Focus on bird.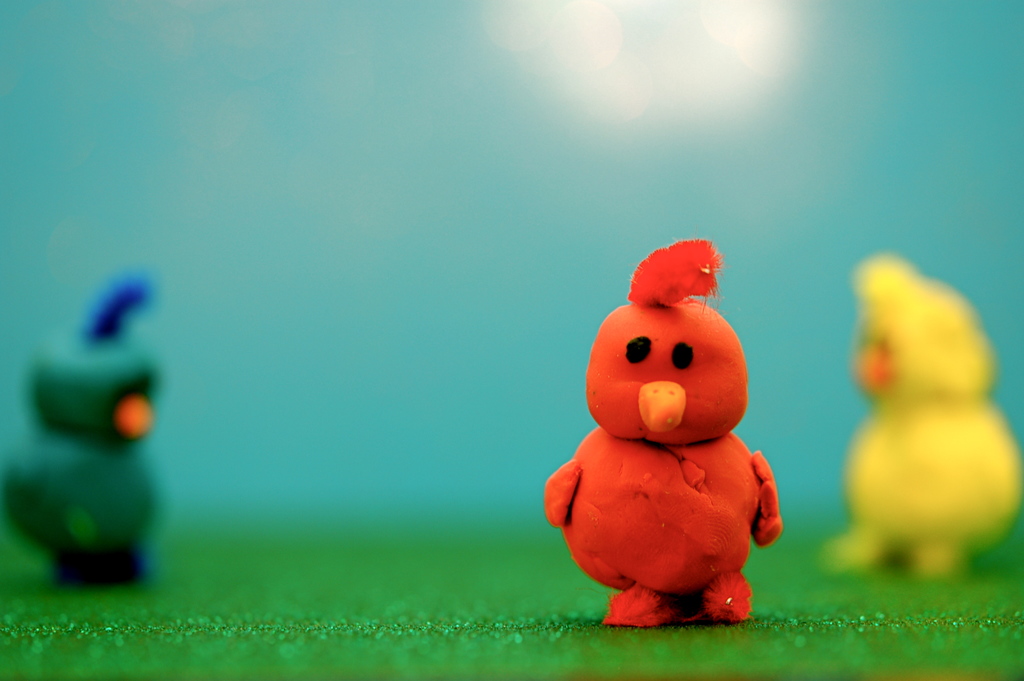
Focused at locate(822, 235, 1018, 573).
